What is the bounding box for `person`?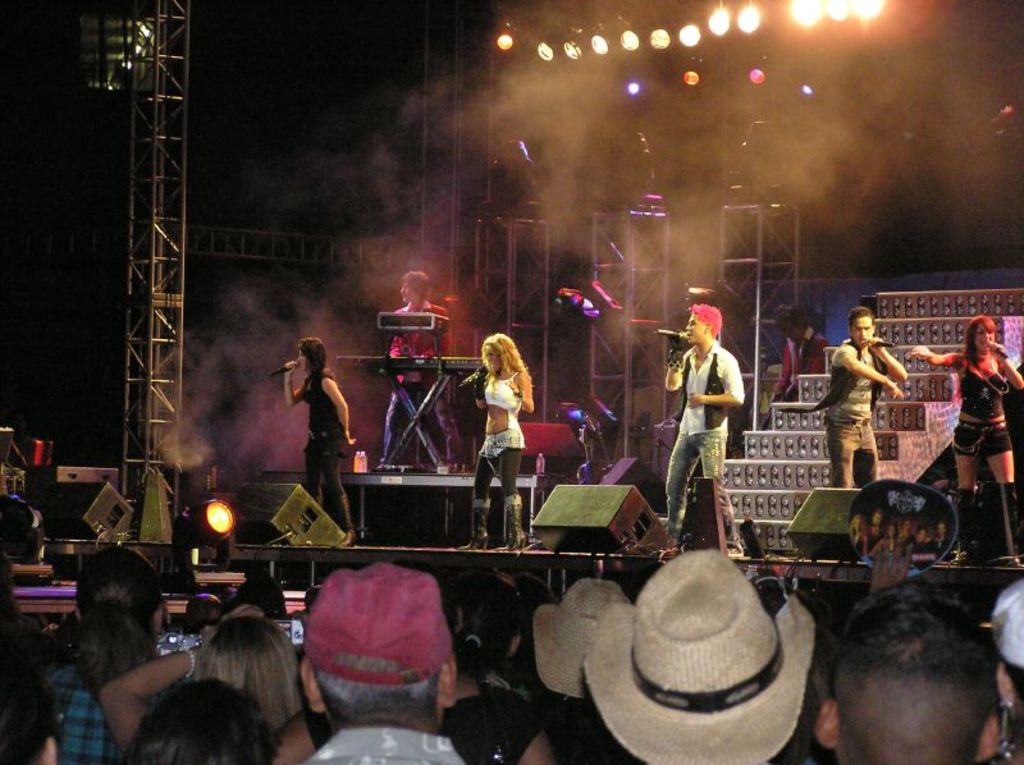
(left=44, top=553, right=163, bottom=764).
